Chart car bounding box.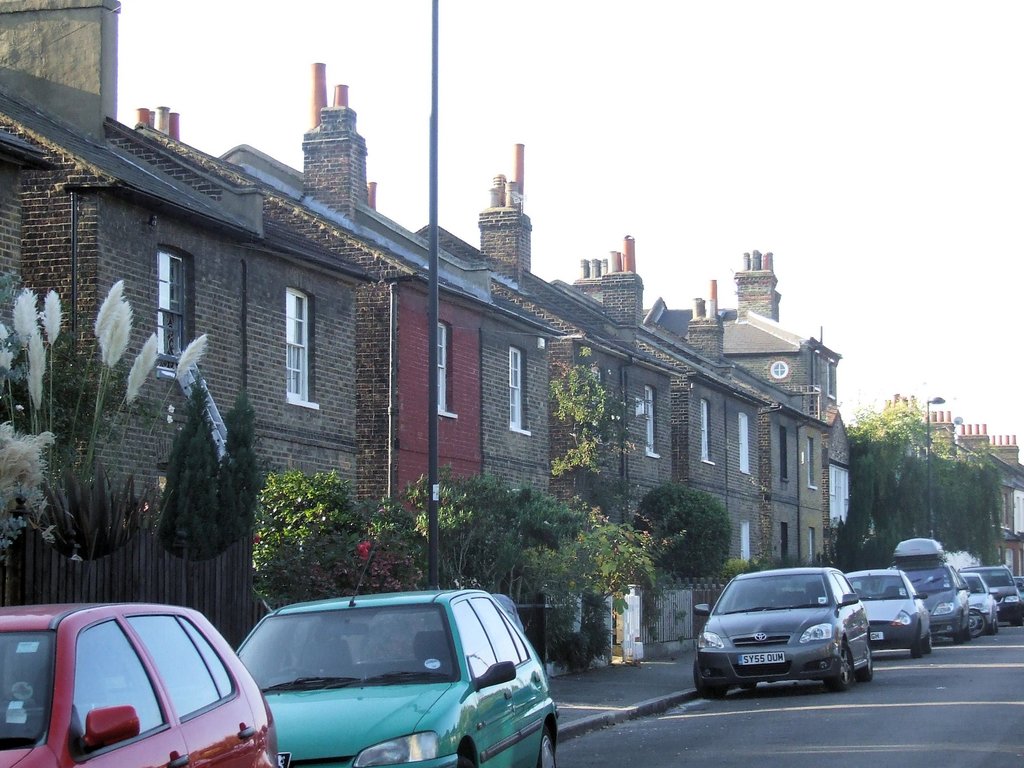
Charted: box(952, 570, 998, 634).
